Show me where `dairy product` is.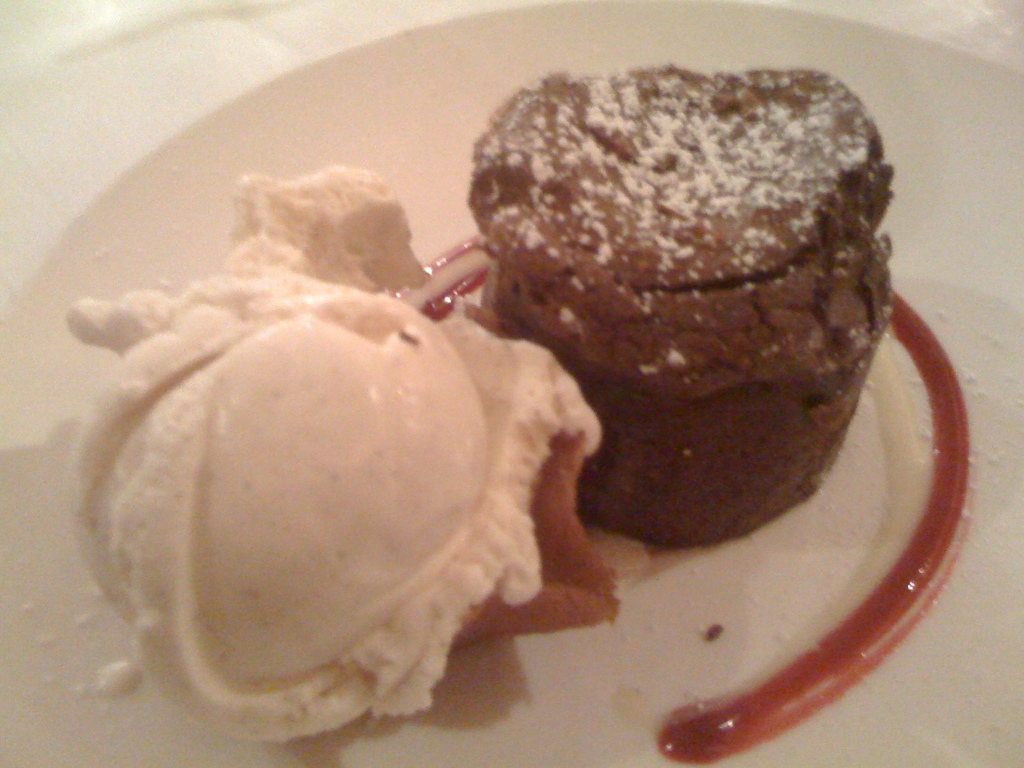
`dairy product` is at l=59, t=158, r=597, b=745.
